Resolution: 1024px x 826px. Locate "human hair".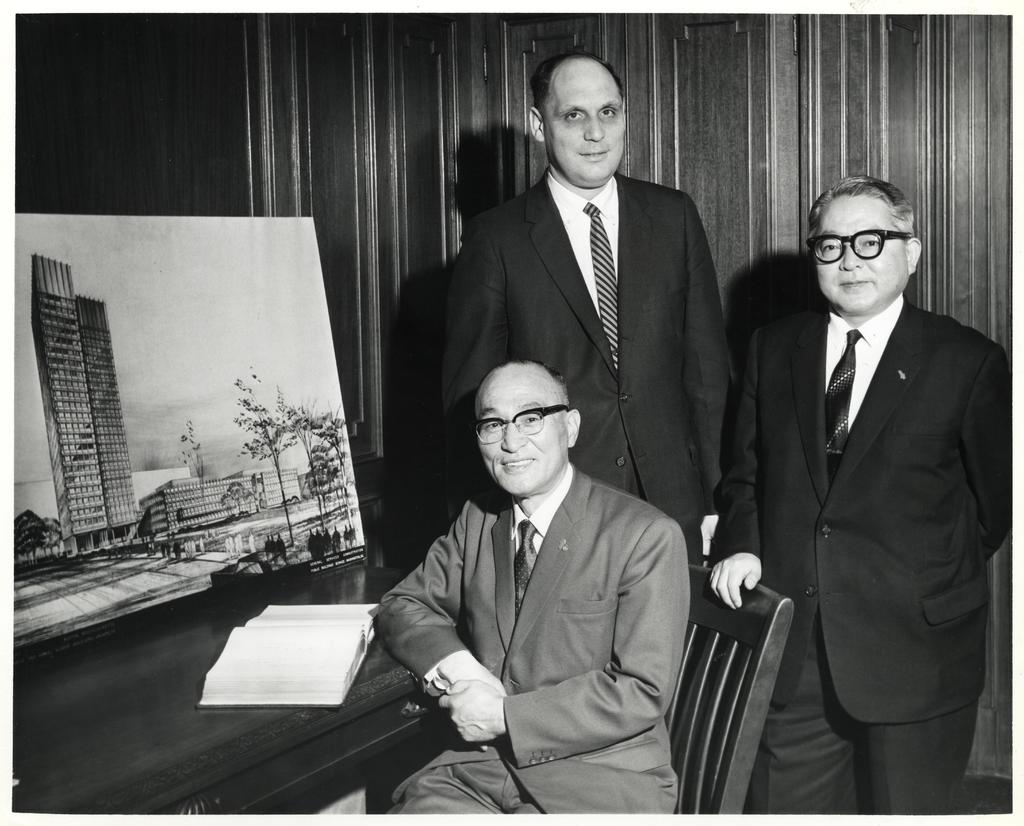
x1=803 y1=174 x2=915 y2=247.
